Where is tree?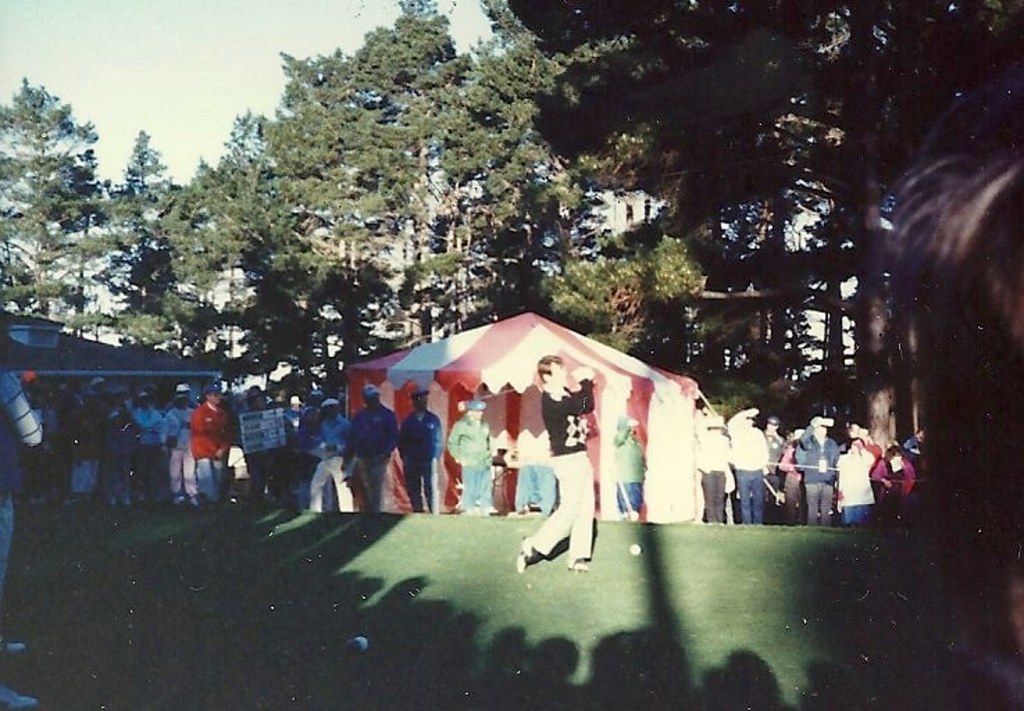
<region>349, 0, 471, 294</region>.
